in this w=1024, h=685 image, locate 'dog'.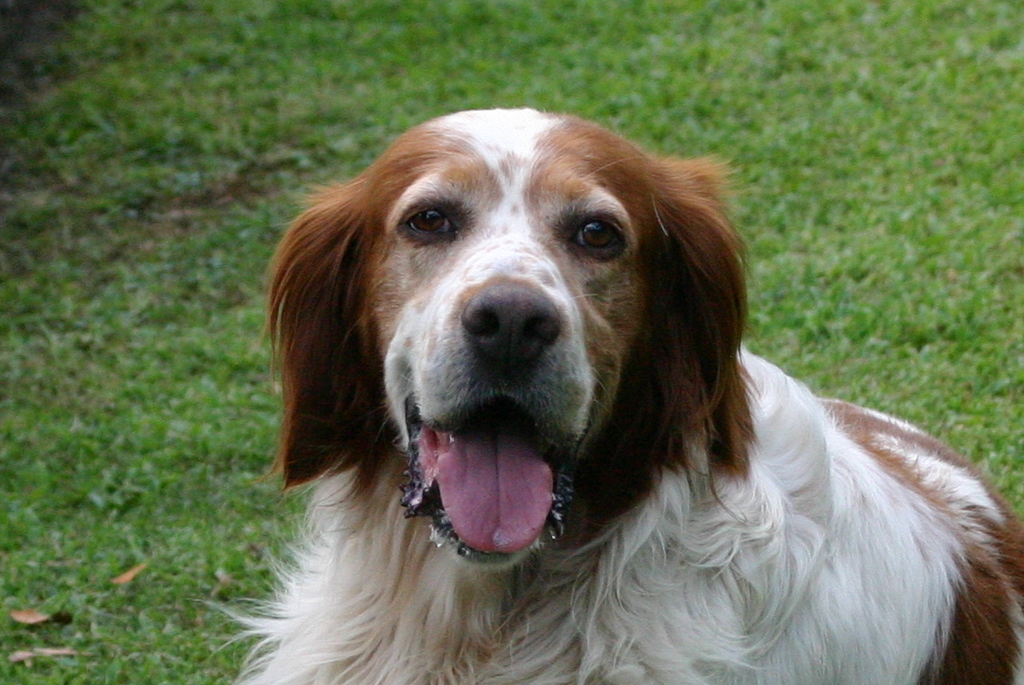
Bounding box: locate(196, 103, 1023, 684).
